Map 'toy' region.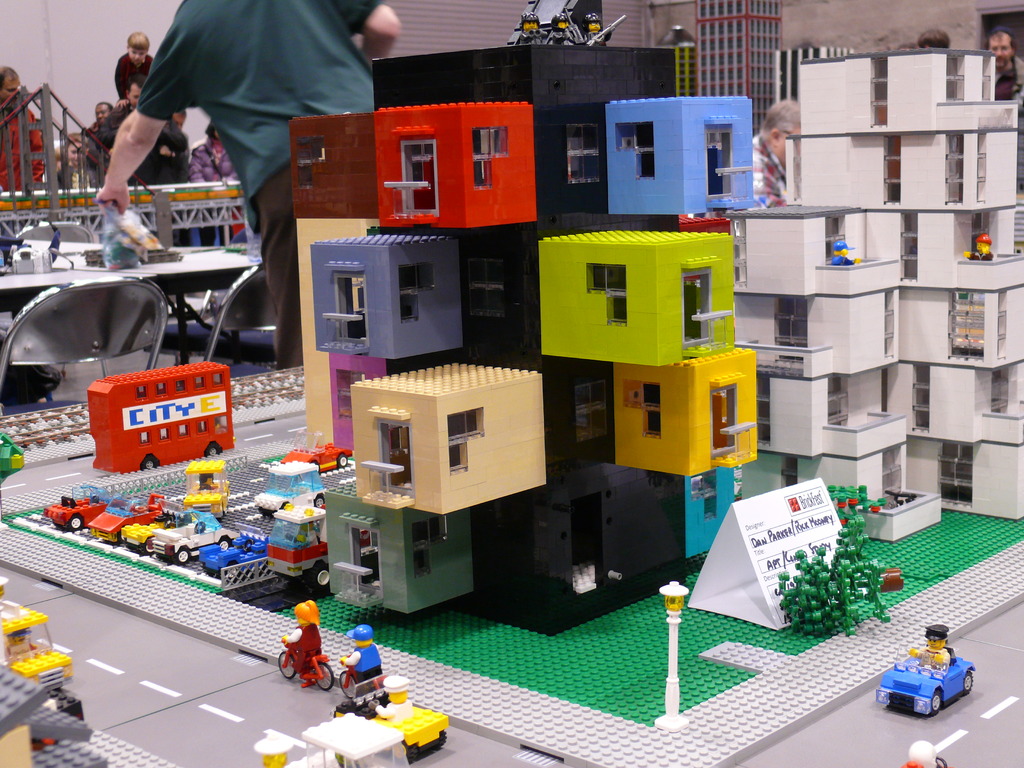
Mapped to (x1=0, y1=597, x2=76, y2=716).
